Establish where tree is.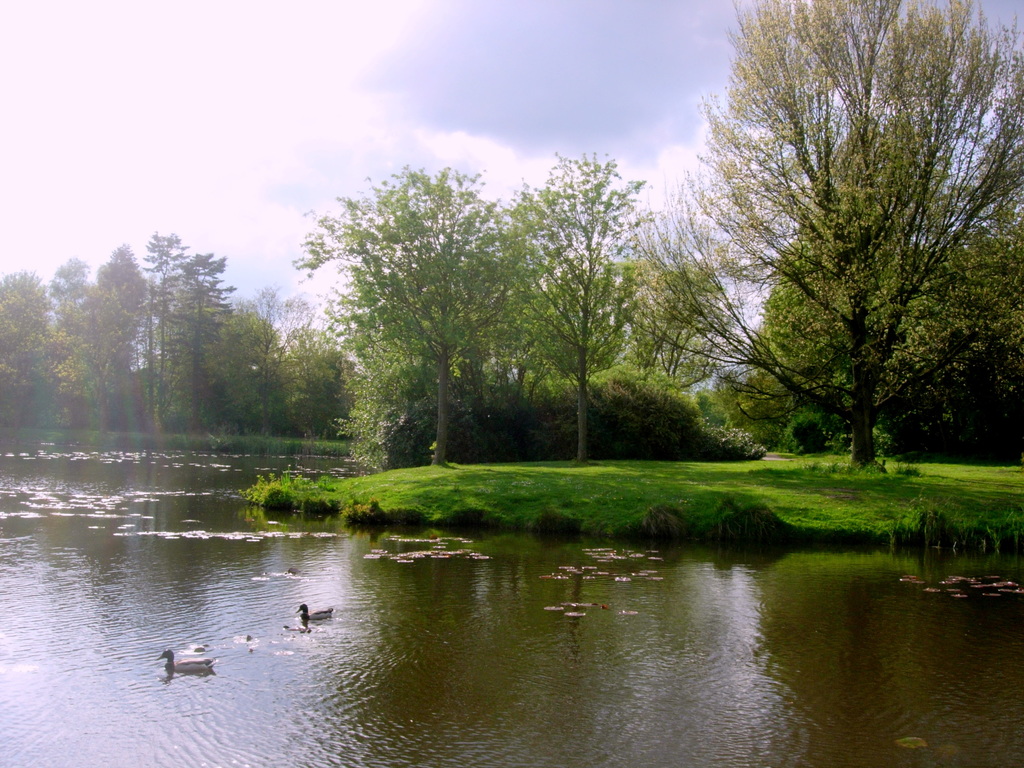
Established at 530,263,654,403.
